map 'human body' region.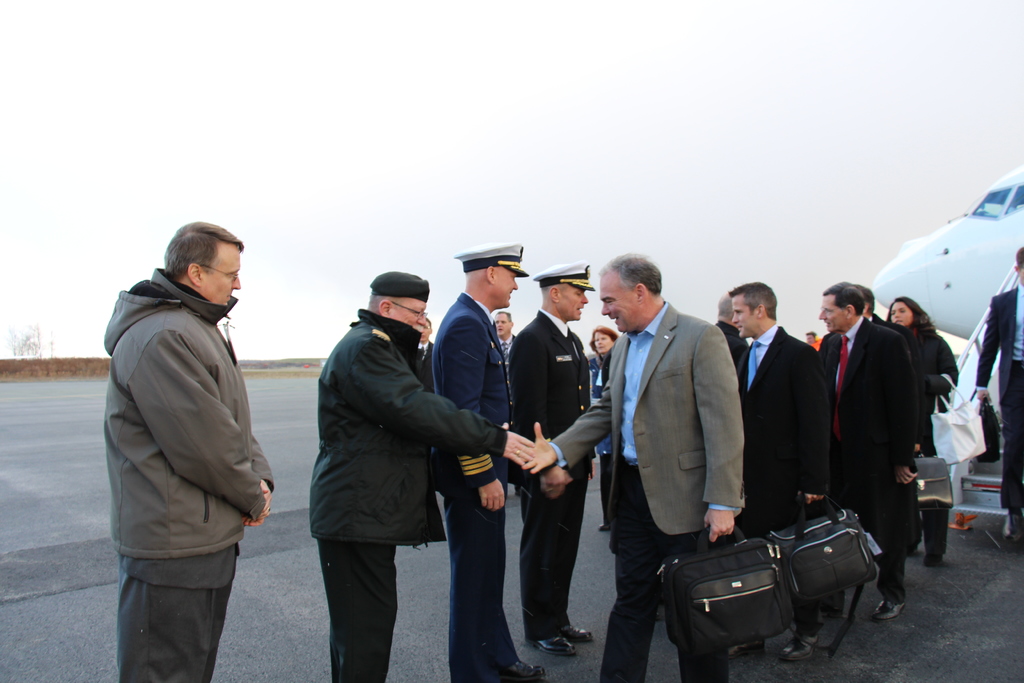
Mapped to (104,211,276,682).
